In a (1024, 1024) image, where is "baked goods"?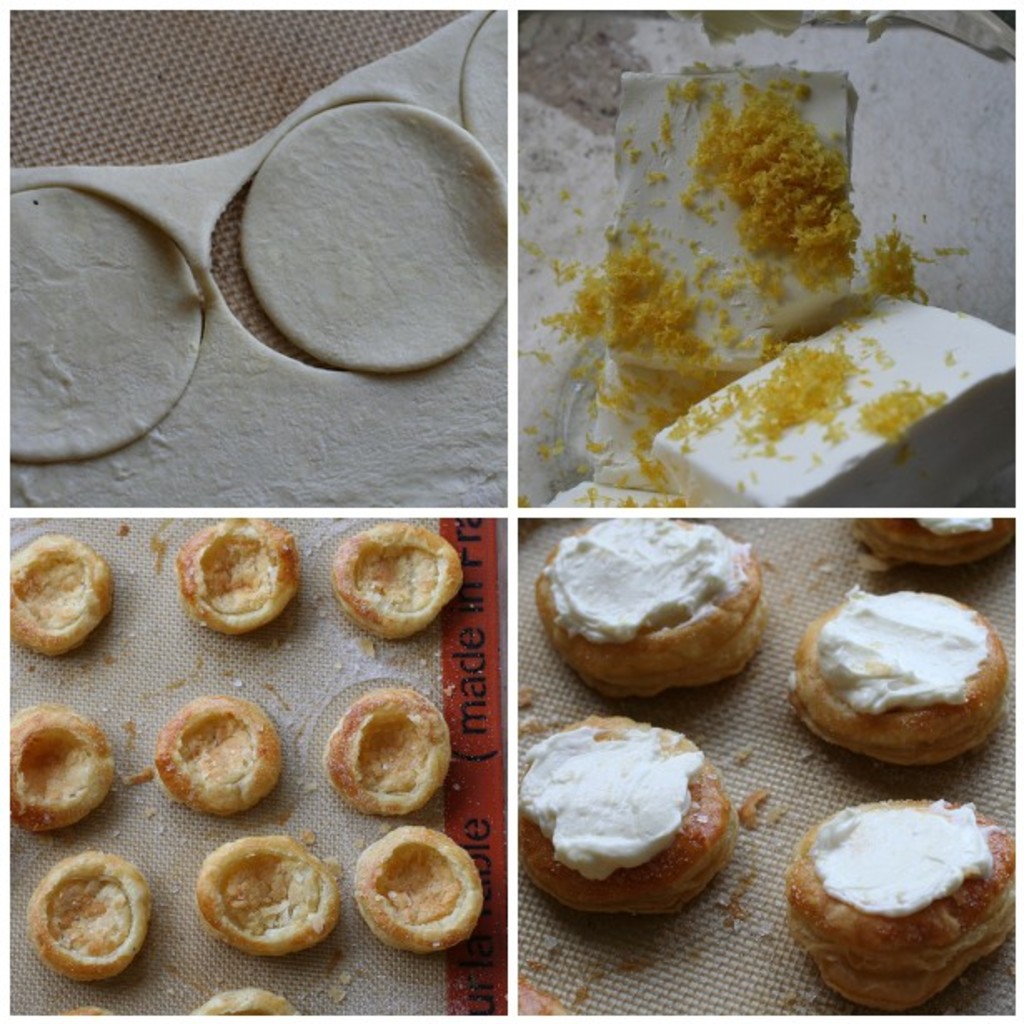
box=[7, 531, 115, 658].
